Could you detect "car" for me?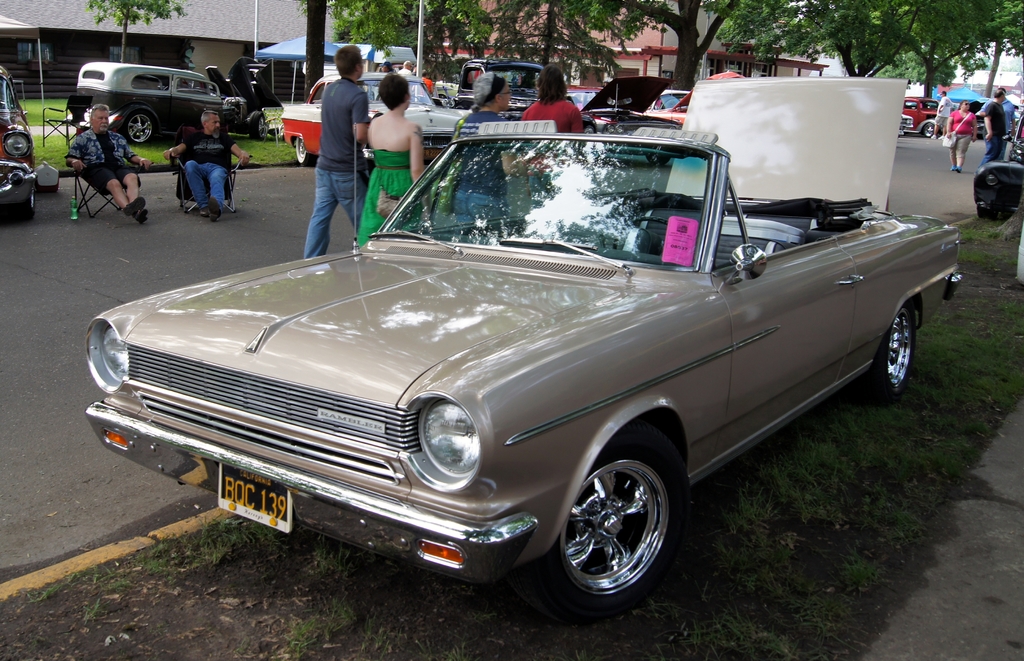
Detection result: box(279, 69, 468, 162).
